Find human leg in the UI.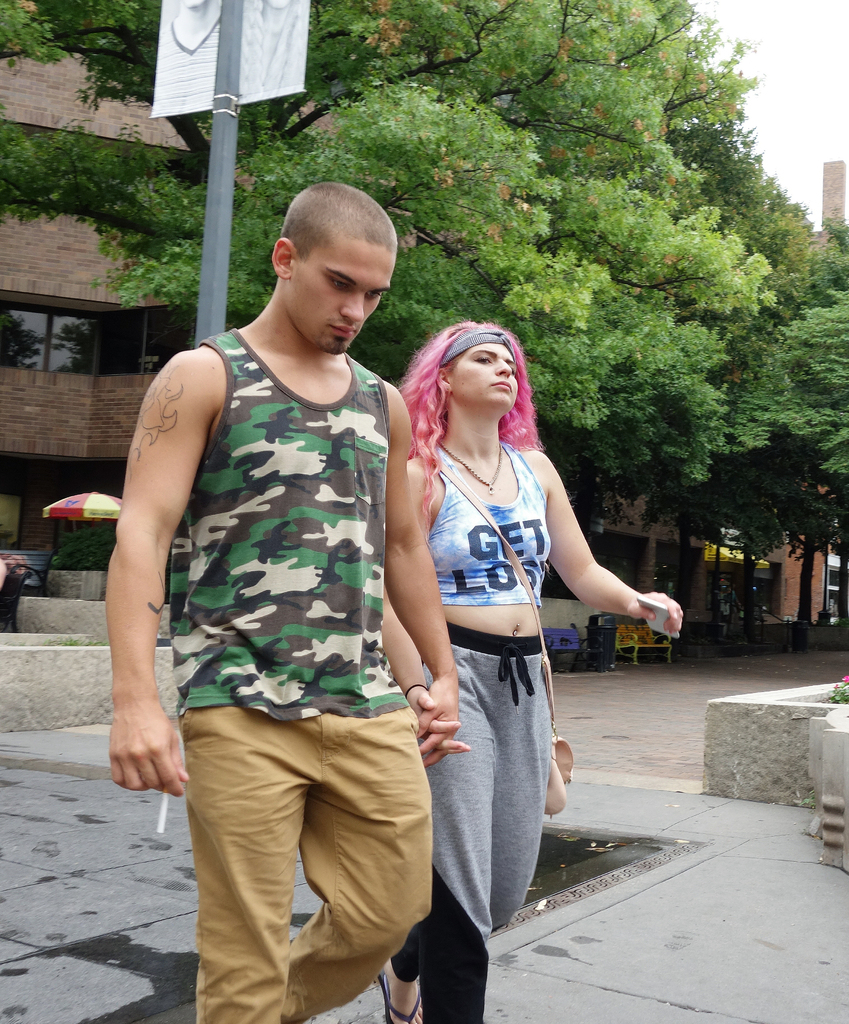
UI element at {"left": 420, "top": 632, "right": 485, "bottom": 1023}.
